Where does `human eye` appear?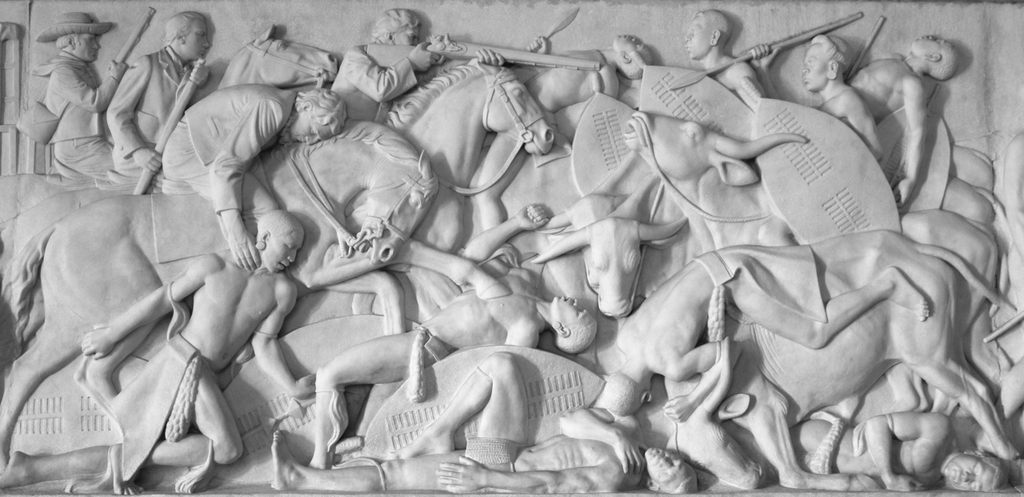
Appears at <region>970, 479, 978, 490</region>.
